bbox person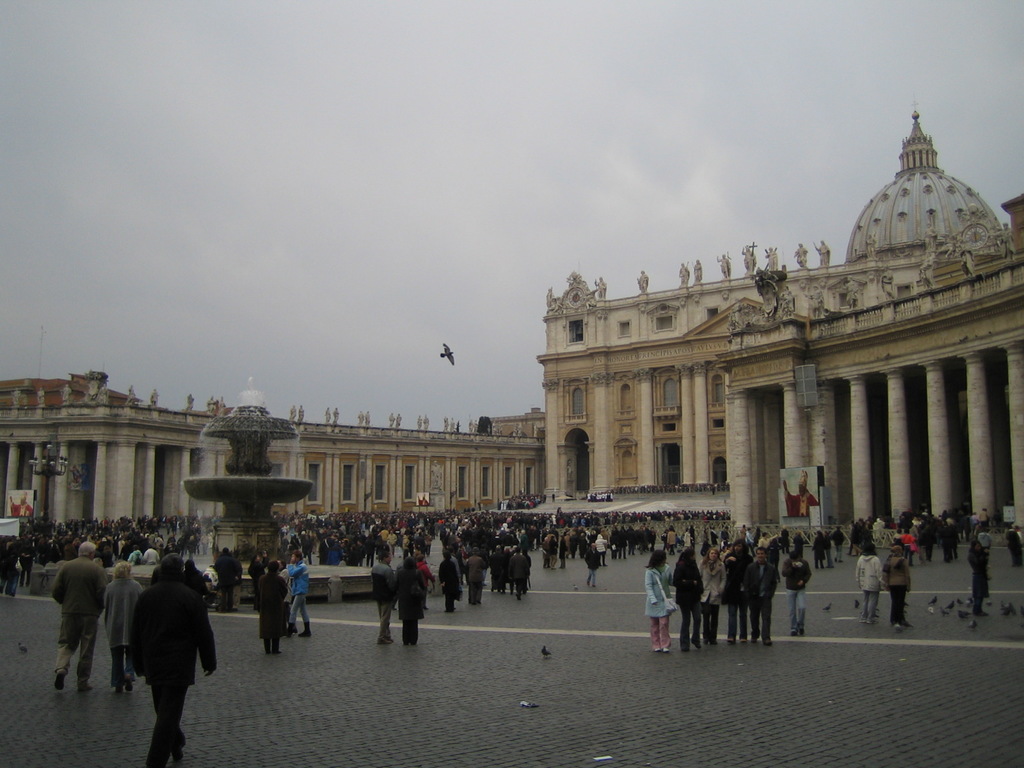
bbox=(188, 392, 196, 412)
